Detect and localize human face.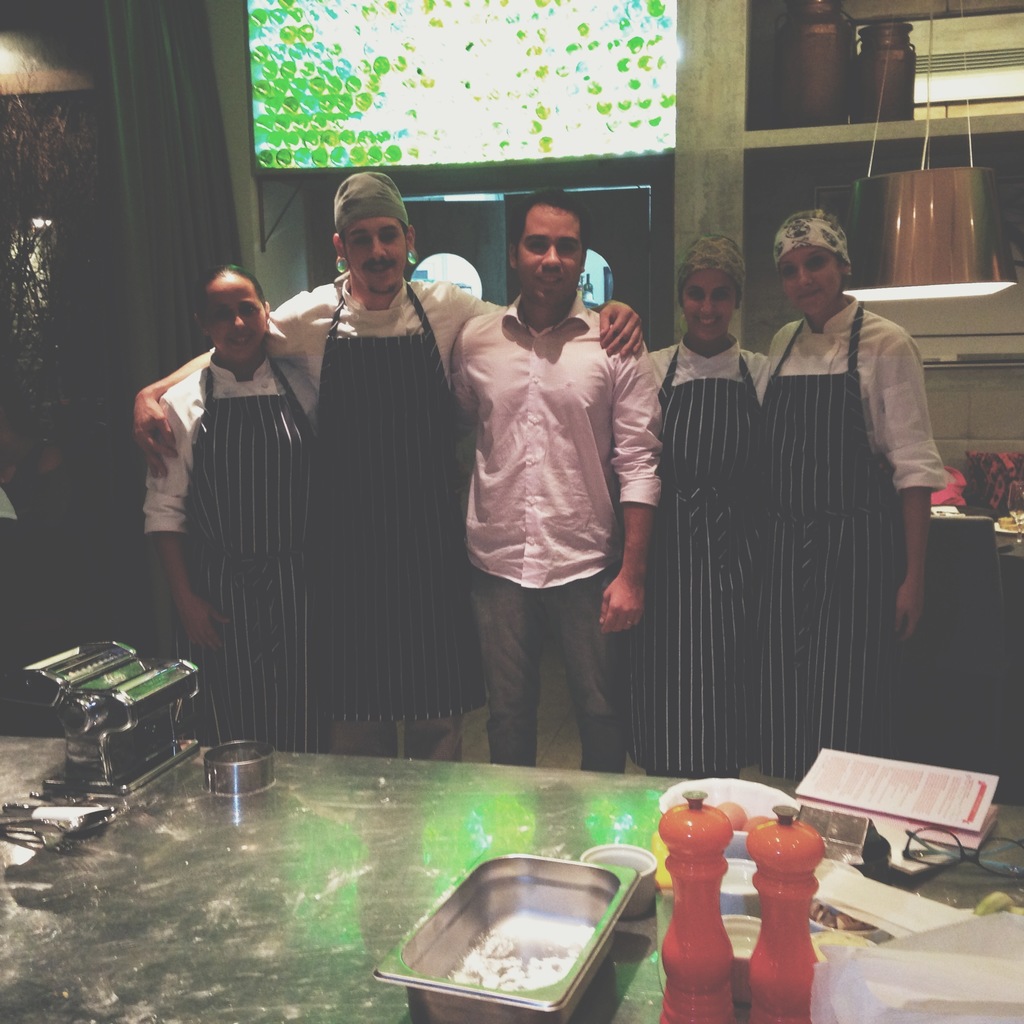
Localized at (200, 273, 268, 357).
